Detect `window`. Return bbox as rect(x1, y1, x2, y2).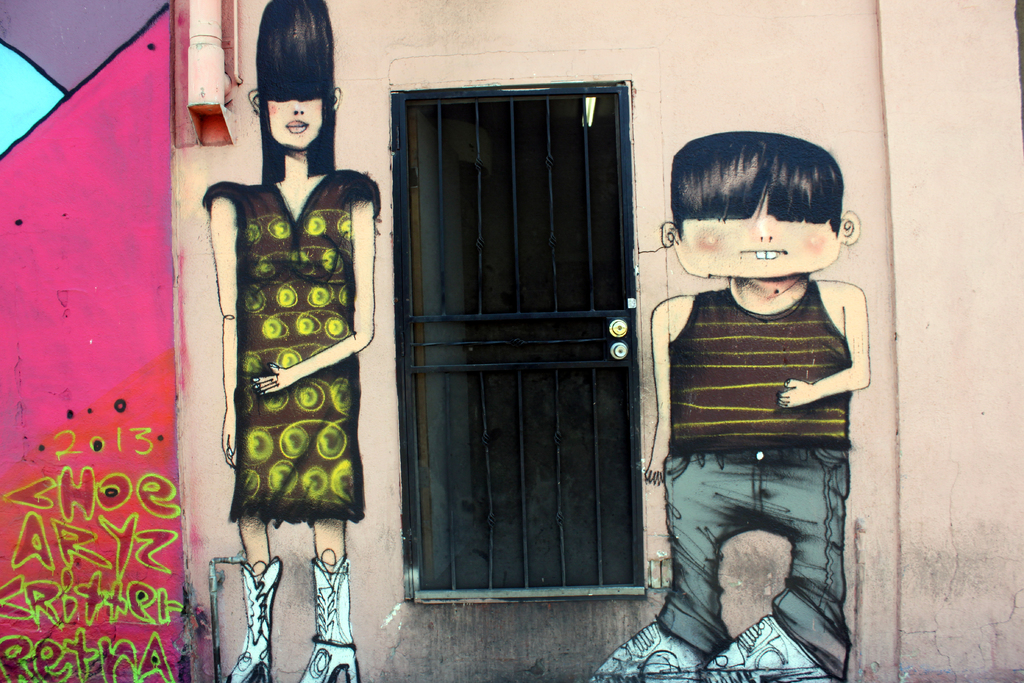
rect(392, 81, 640, 597).
